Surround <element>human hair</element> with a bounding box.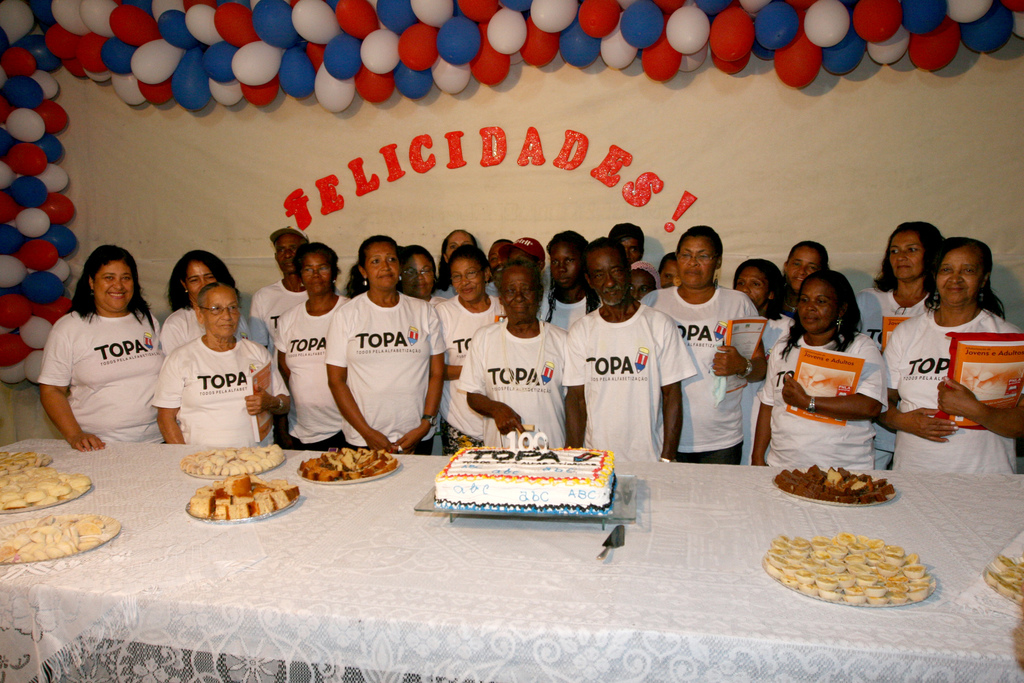
crop(494, 250, 544, 297).
